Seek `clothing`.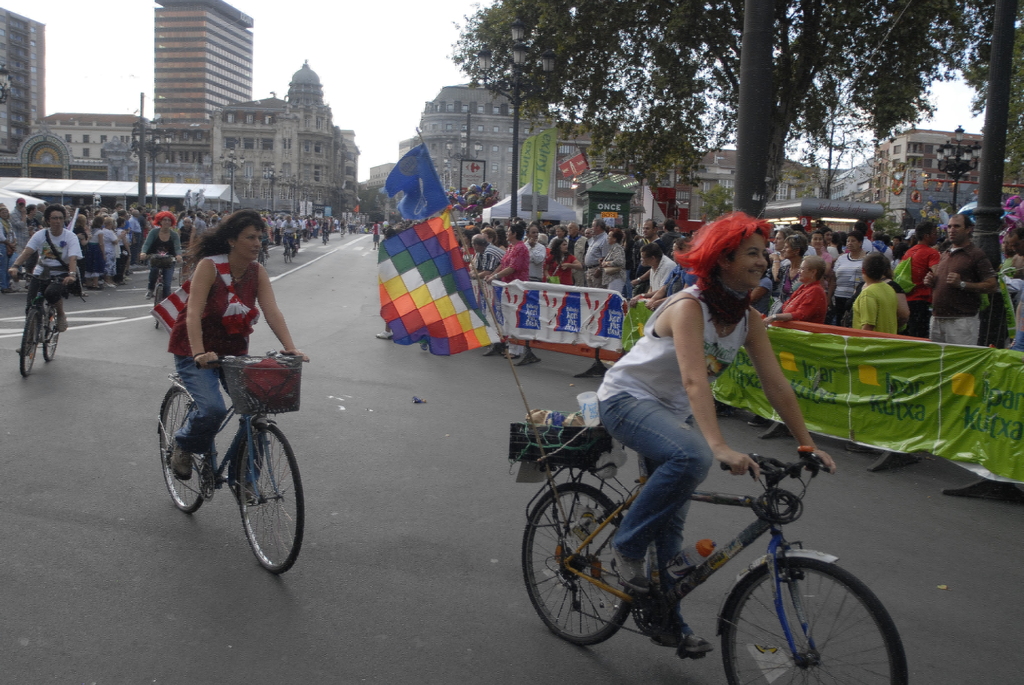
region(927, 244, 993, 344).
